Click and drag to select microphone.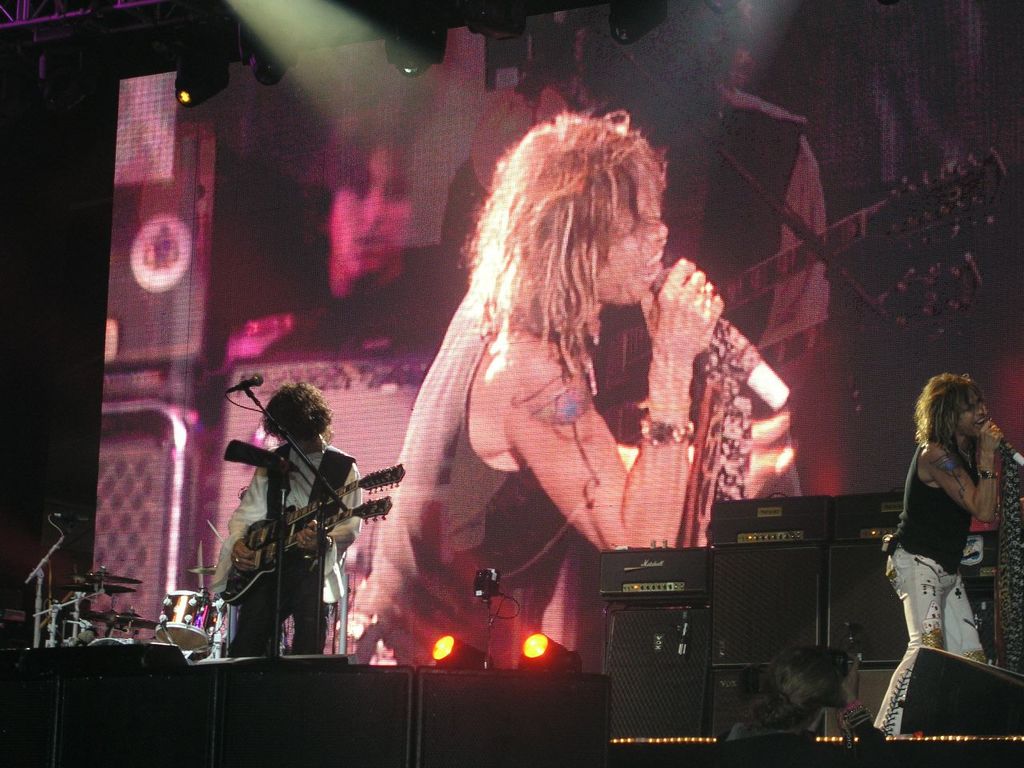
Selection: box=[226, 371, 274, 398].
